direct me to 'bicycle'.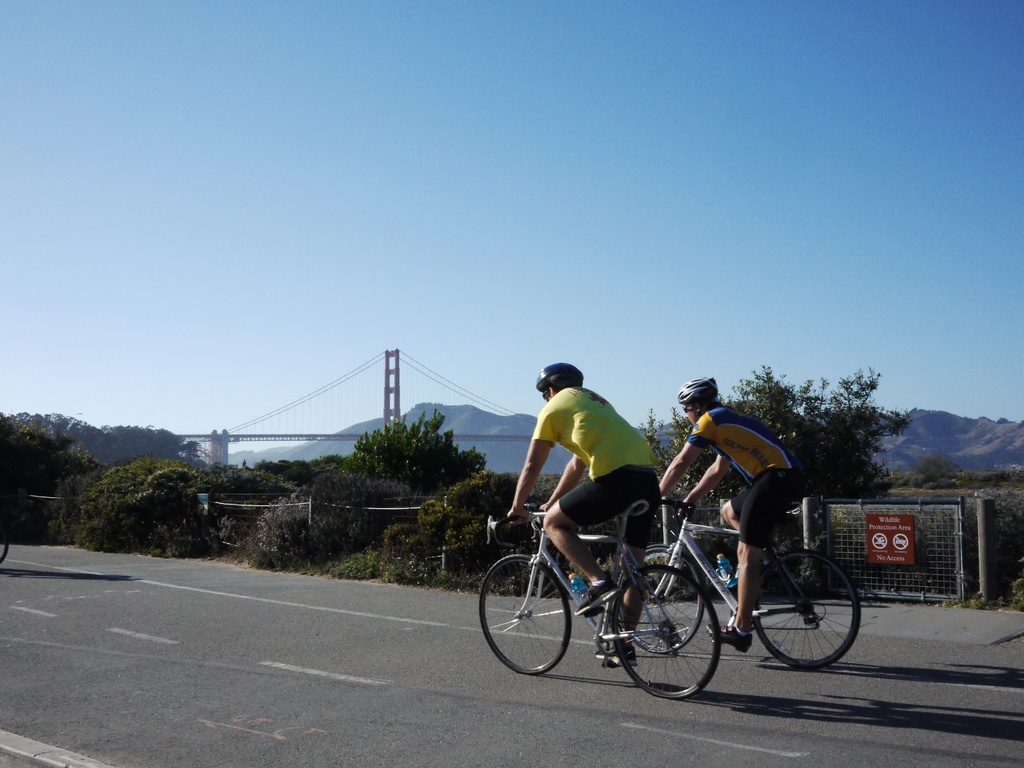
Direction: bbox=(620, 490, 863, 672).
